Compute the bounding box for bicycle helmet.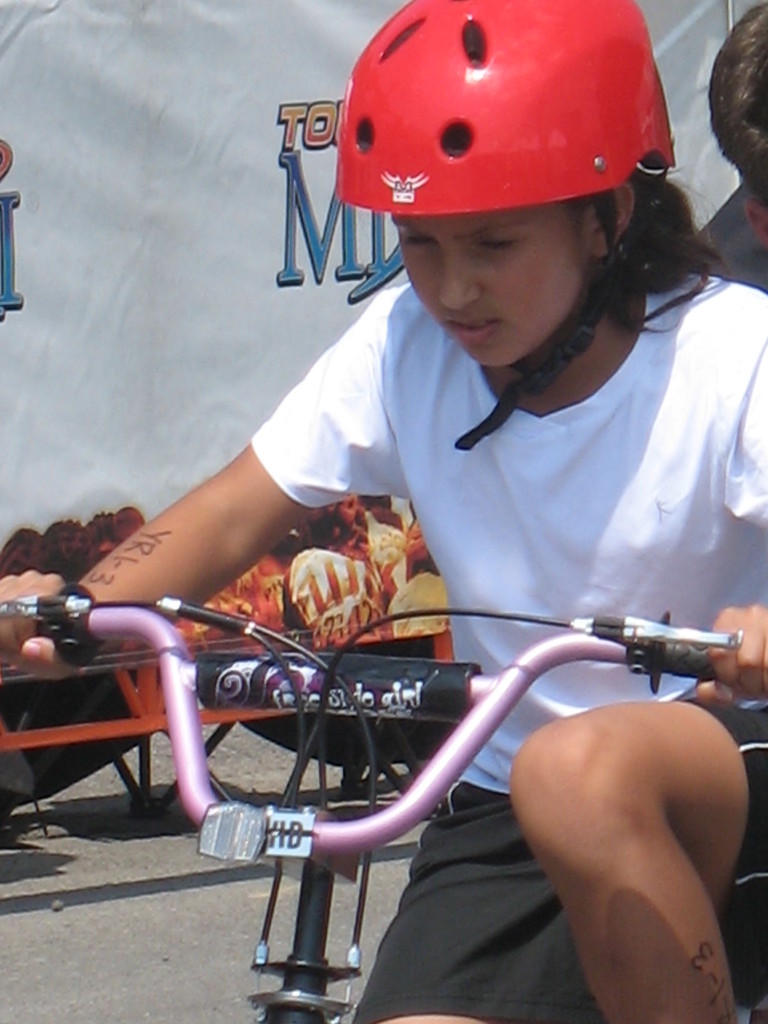
x1=341, y1=0, x2=671, y2=449.
